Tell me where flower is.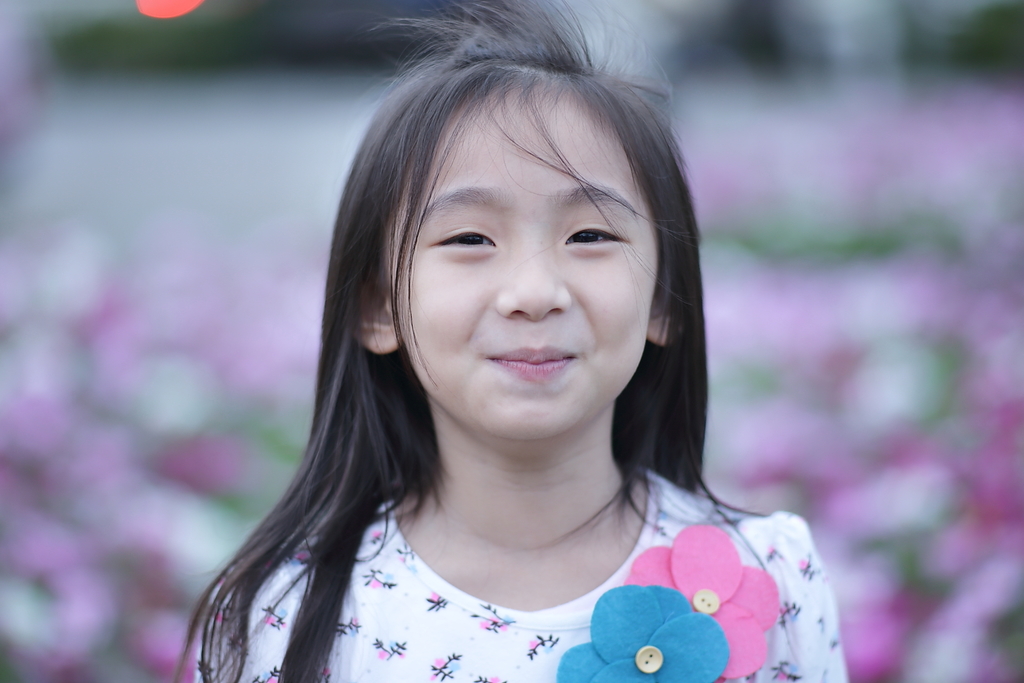
flower is at region(566, 584, 732, 682).
